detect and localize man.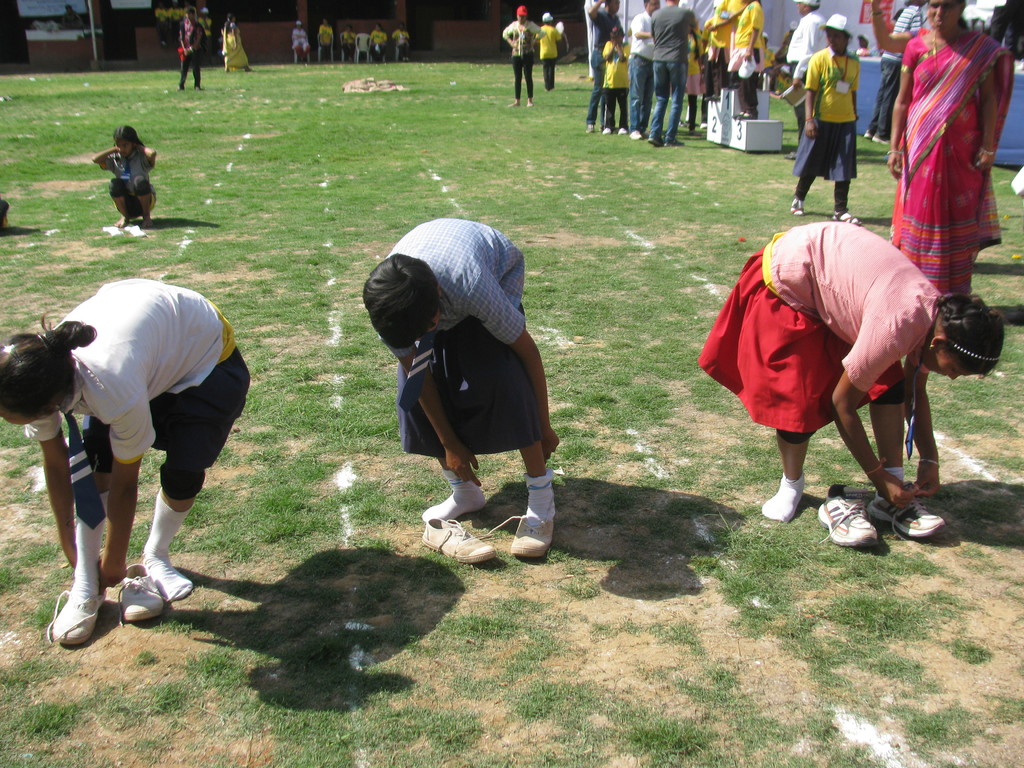
Localized at region(583, 0, 624, 136).
